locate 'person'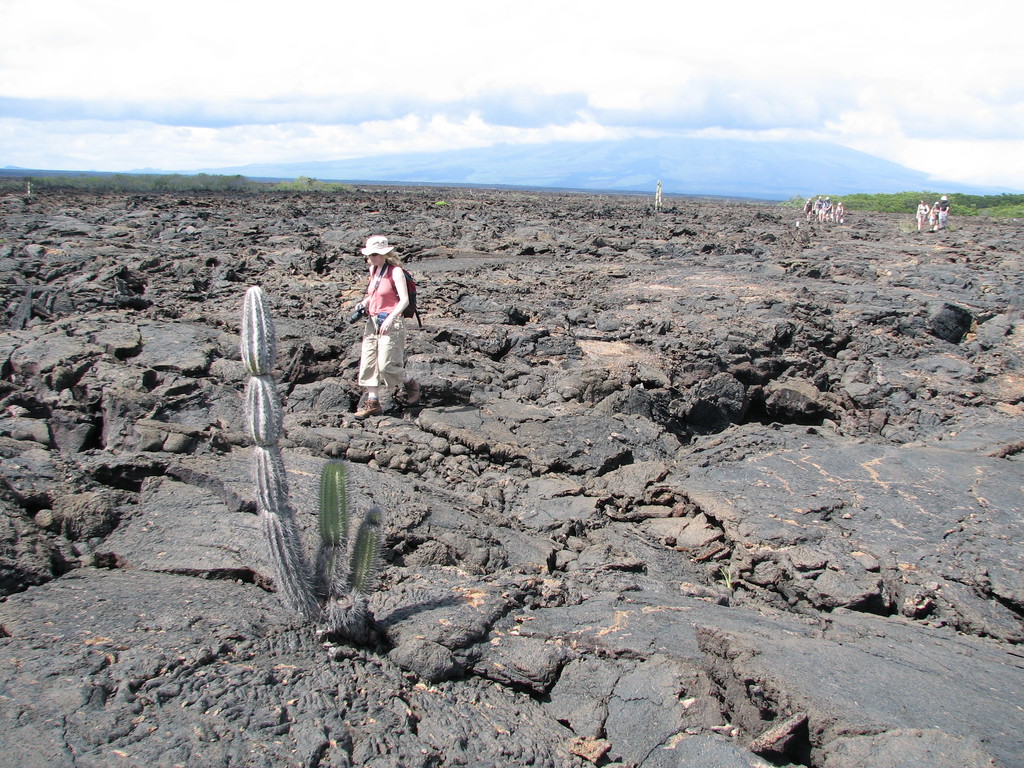
rect(355, 234, 414, 380)
